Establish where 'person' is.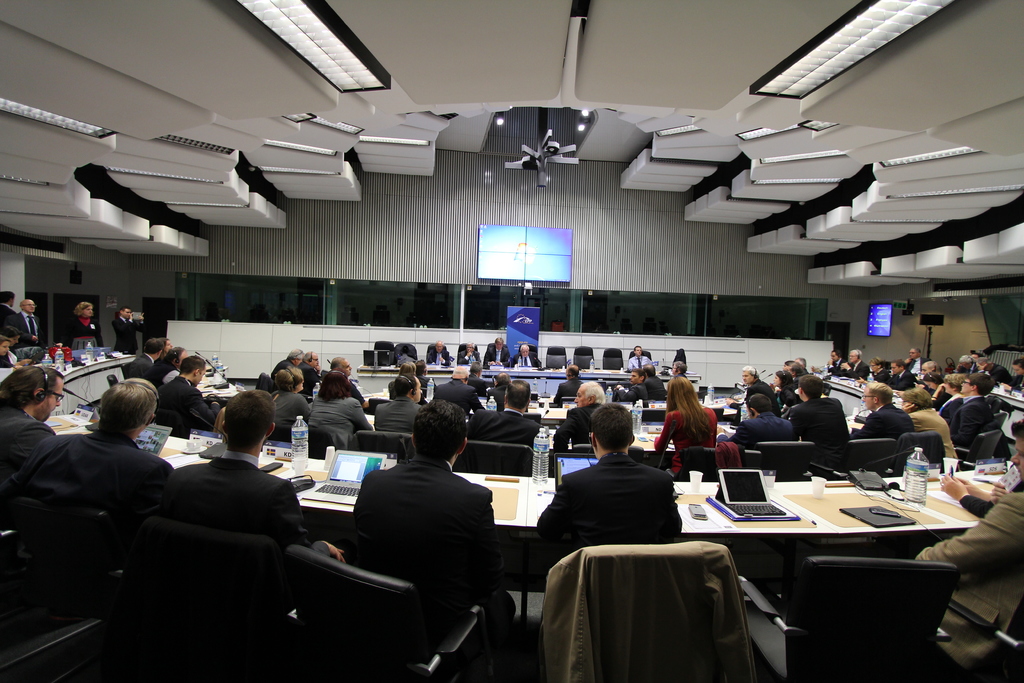
Established at [786, 373, 840, 435].
